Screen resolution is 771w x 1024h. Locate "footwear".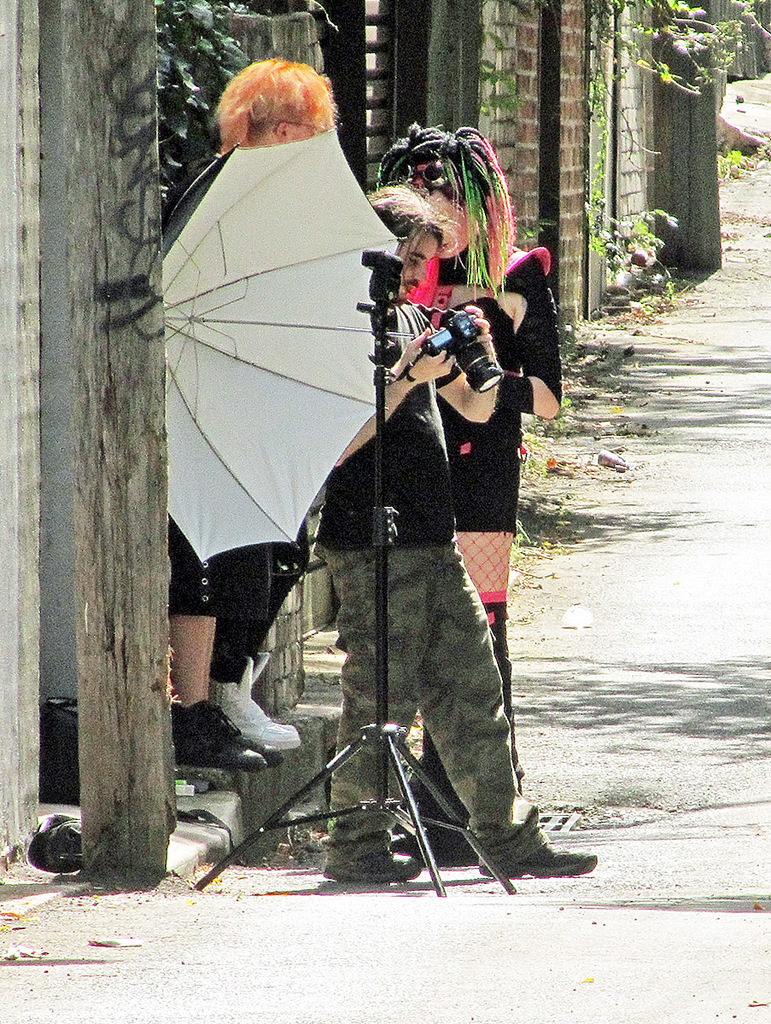
212, 666, 304, 759.
